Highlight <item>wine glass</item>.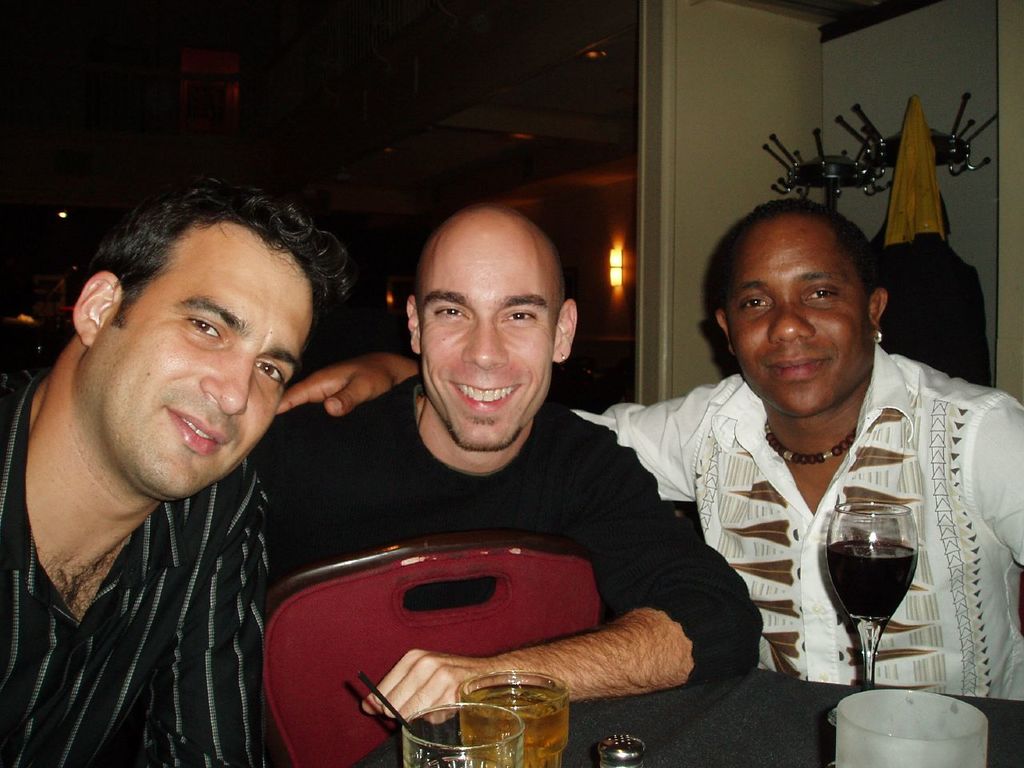
Highlighted region: x1=822 y1=504 x2=918 y2=722.
